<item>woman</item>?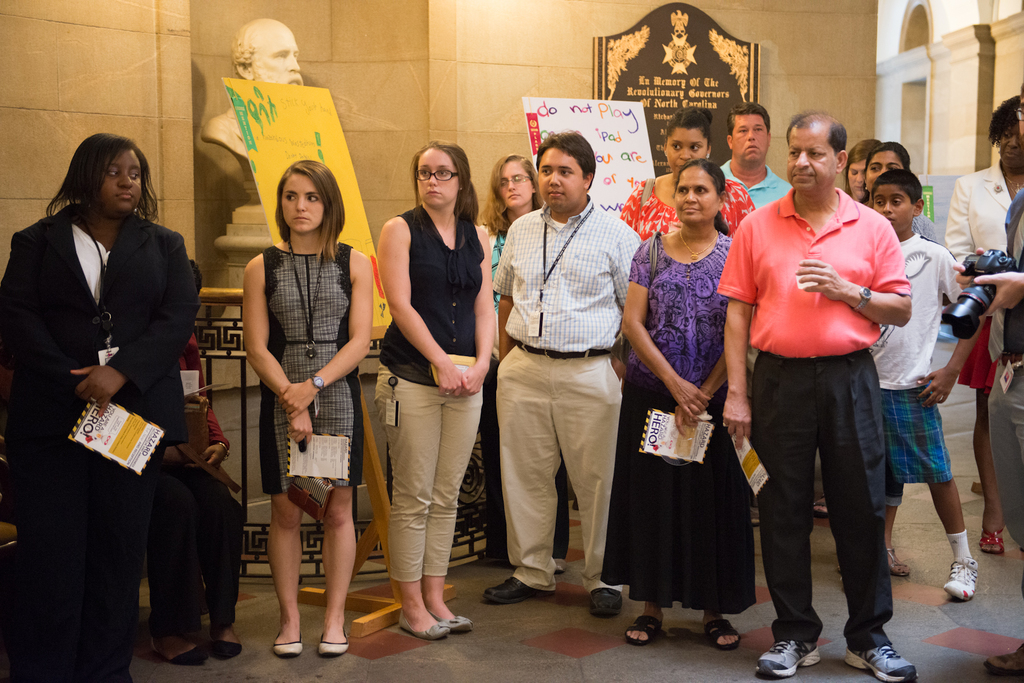
bbox=[840, 139, 883, 209]
